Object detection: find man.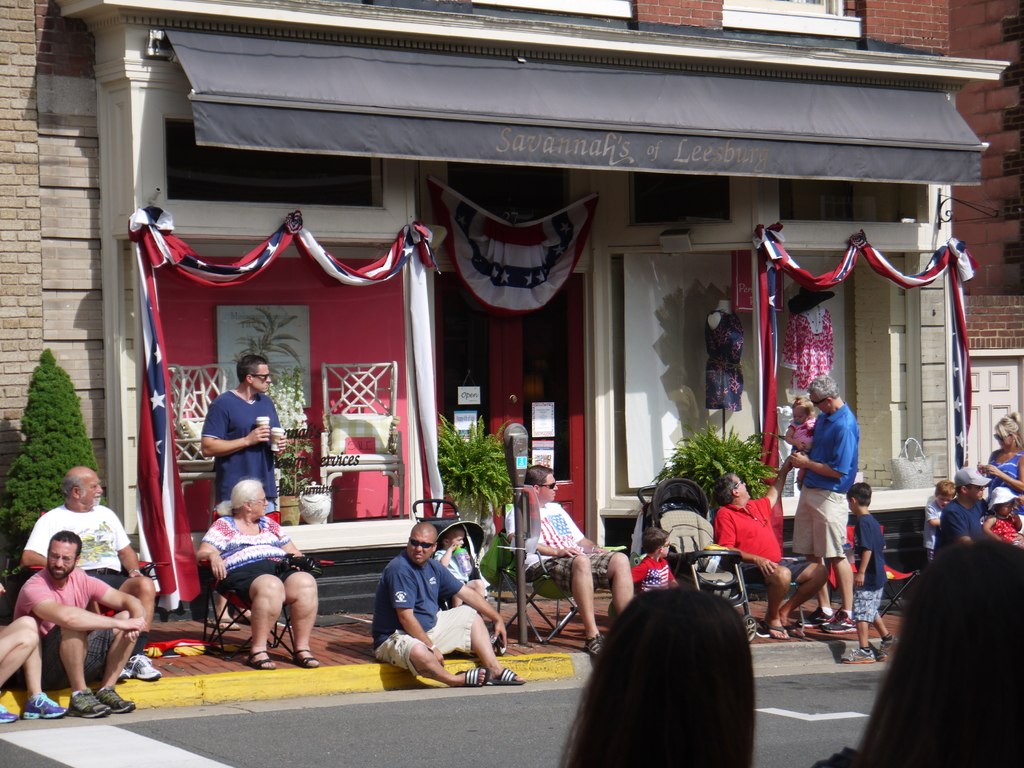
<box>376,519,531,685</box>.
